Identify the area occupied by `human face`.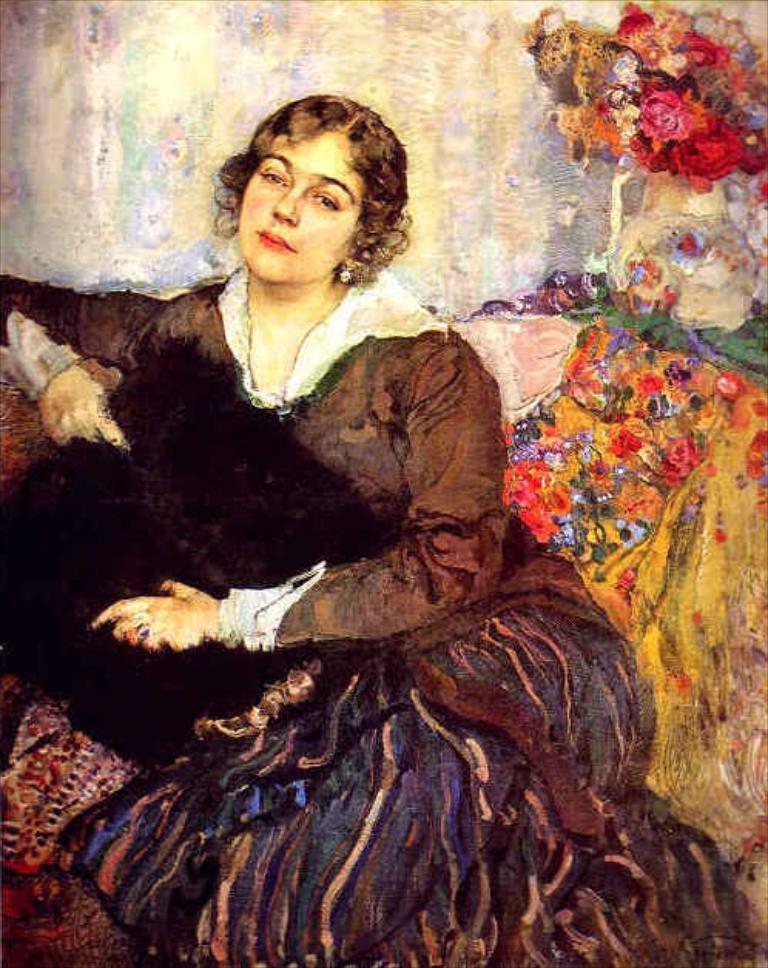
Area: bbox=(241, 139, 359, 290).
